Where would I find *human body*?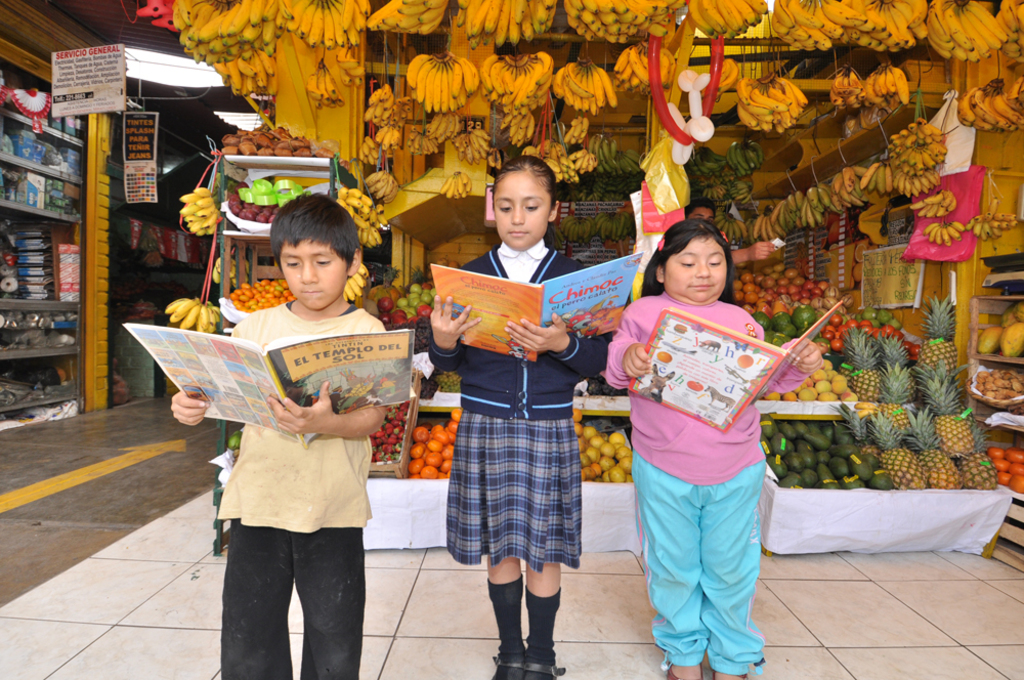
At <bbox>596, 290, 820, 679</bbox>.
